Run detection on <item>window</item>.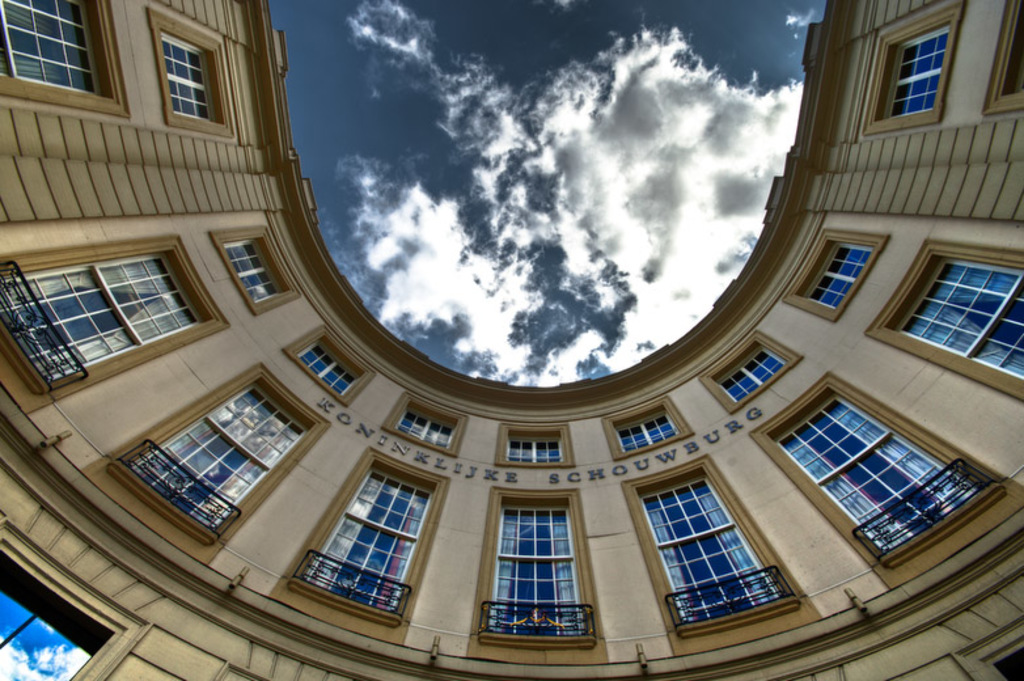
Result: [885,26,951,119].
